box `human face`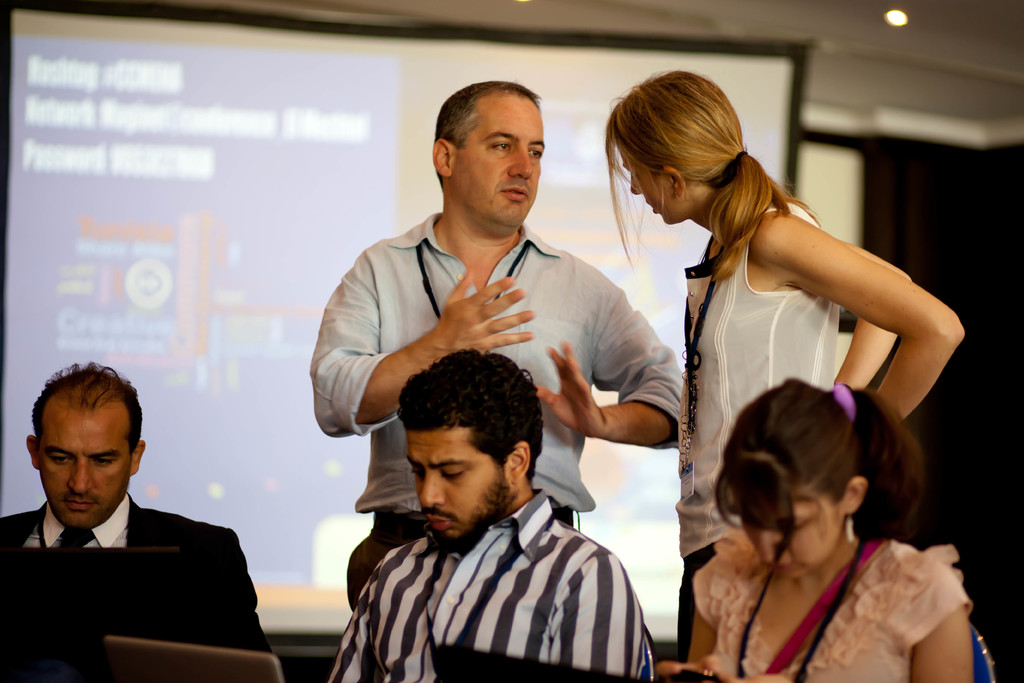
BBox(737, 500, 839, 578)
